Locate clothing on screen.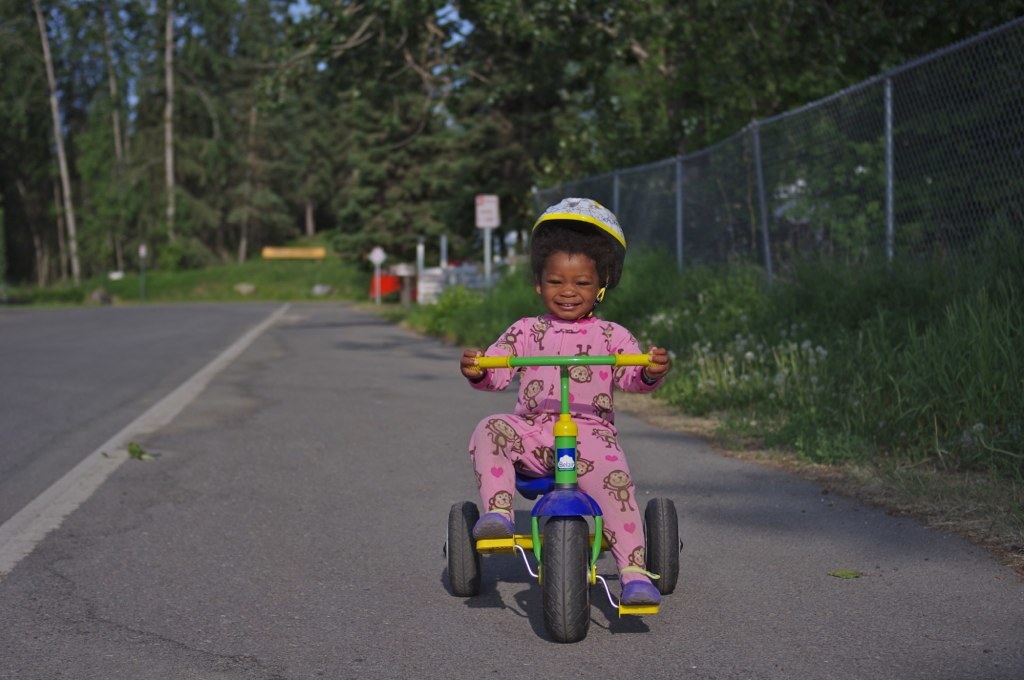
On screen at (459, 310, 677, 539).
